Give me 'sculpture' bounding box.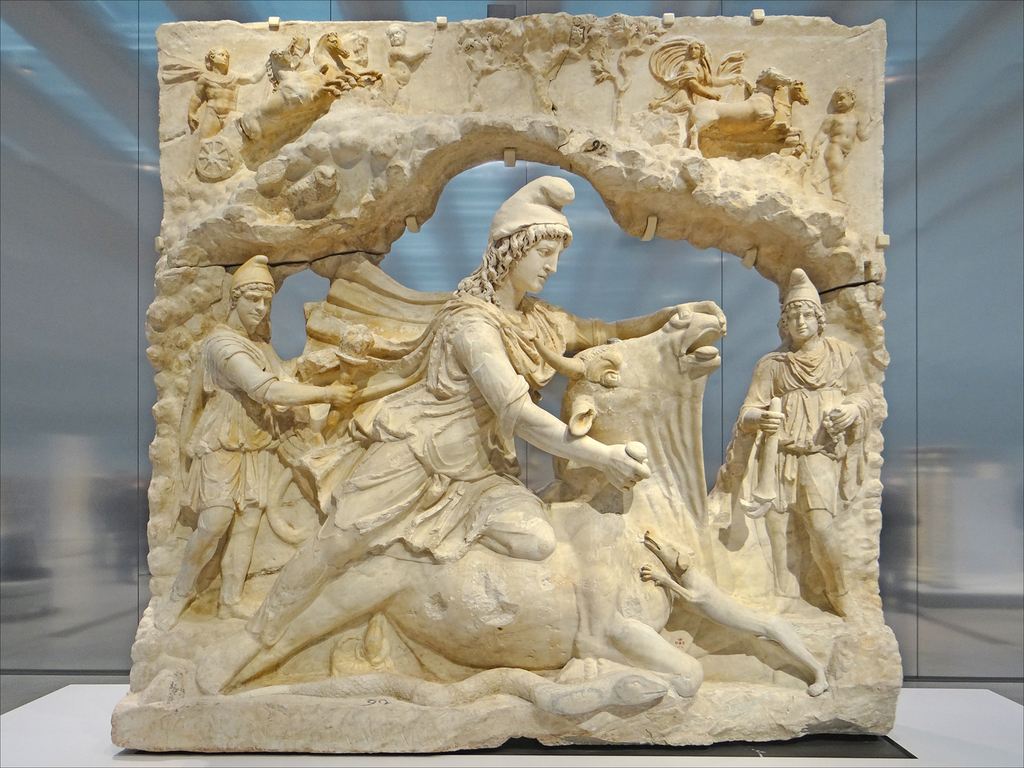
box=[125, 0, 910, 748].
